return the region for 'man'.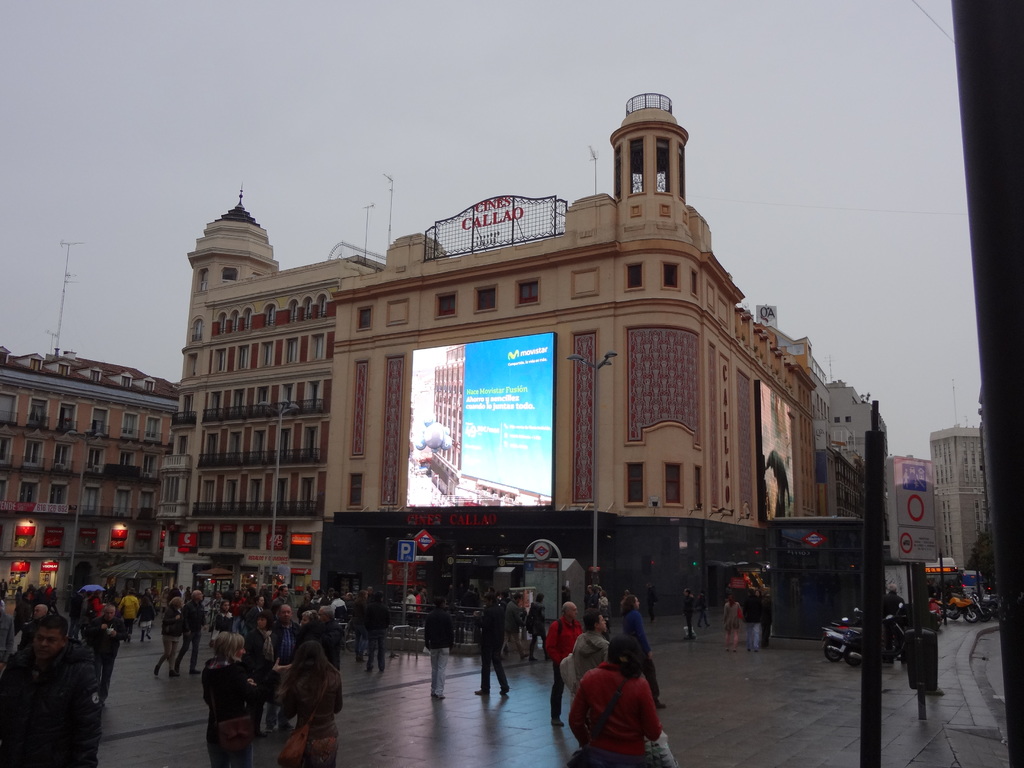
bbox=[474, 590, 512, 698].
